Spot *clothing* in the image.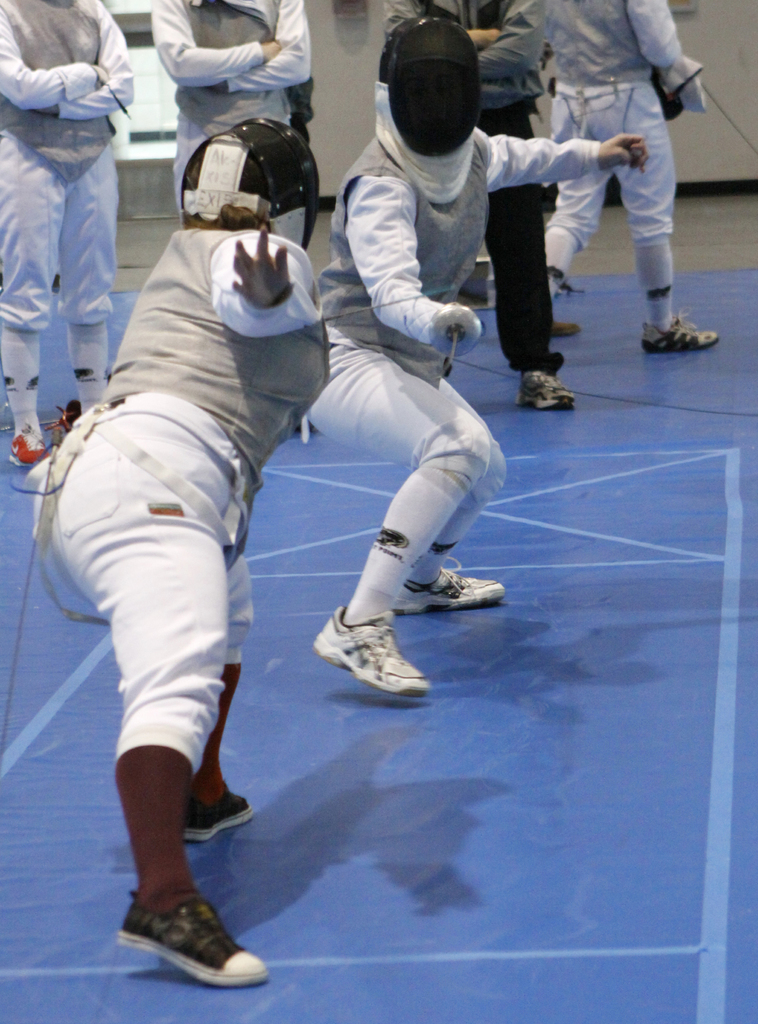
*clothing* found at box(0, 0, 138, 330).
